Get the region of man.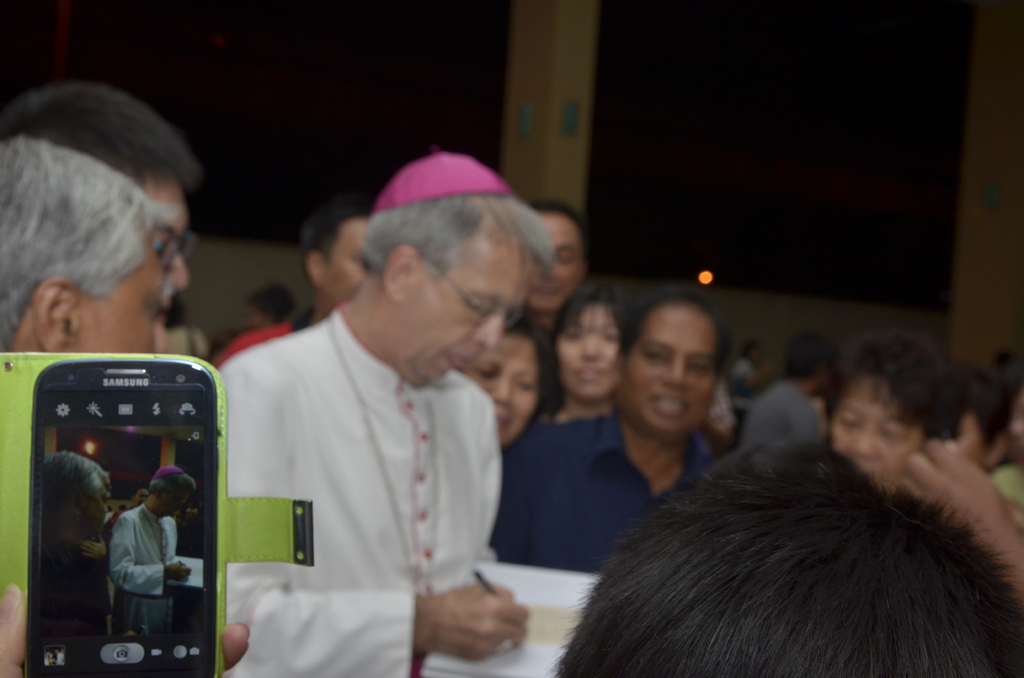
box(516, 190, 588, 332).
